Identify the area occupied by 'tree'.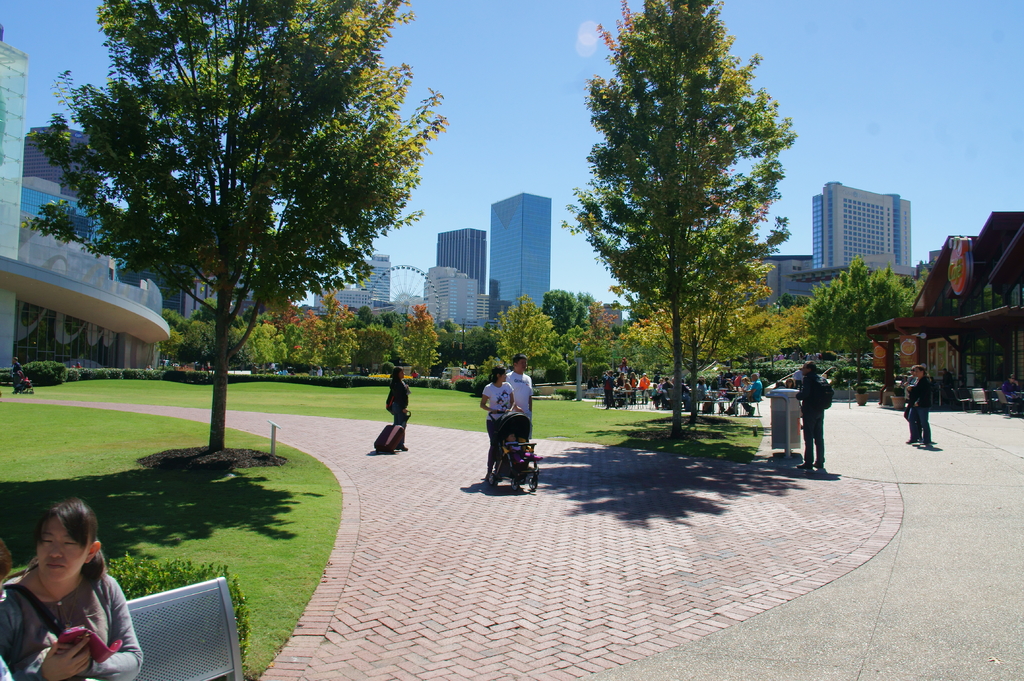
Area: 608/305/799/389.
